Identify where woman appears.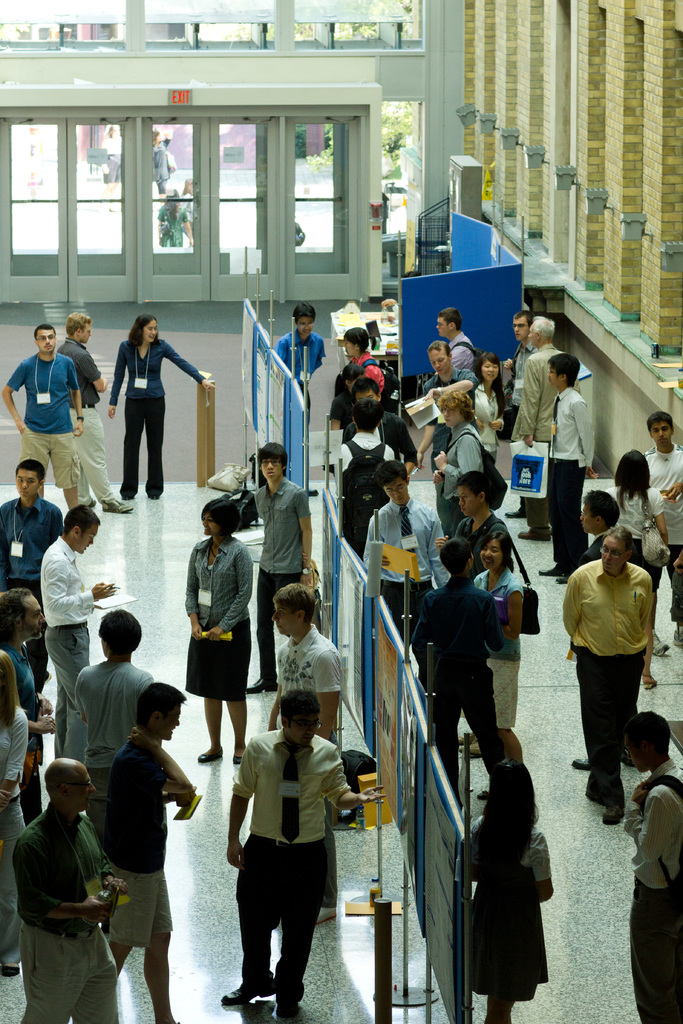
Appears at (169, 505, 255, 780).
